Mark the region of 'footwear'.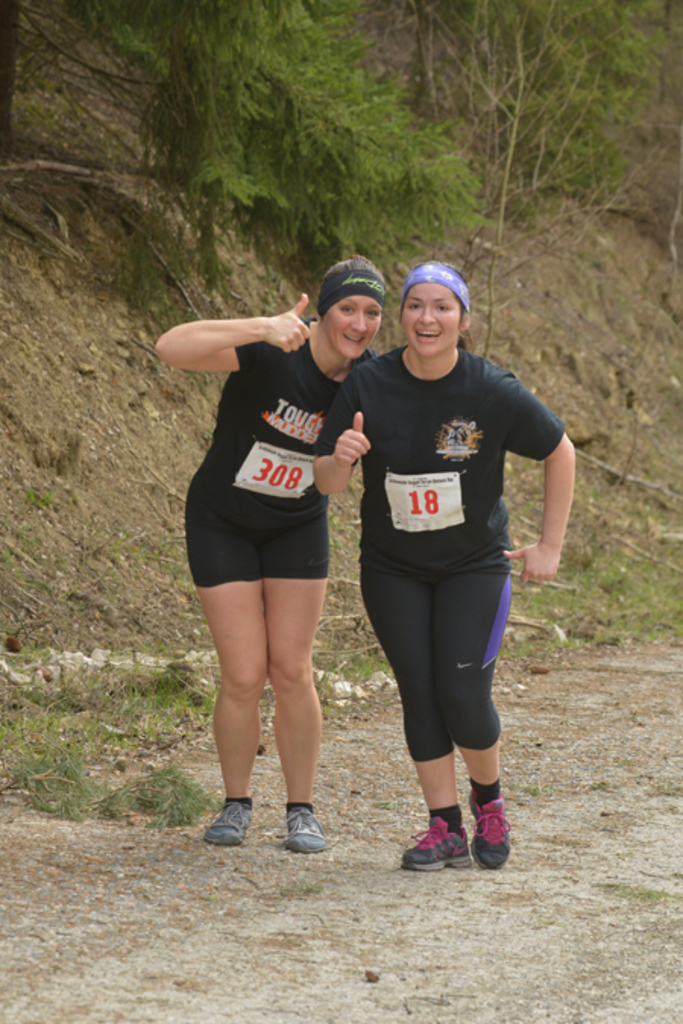
Region: select_region(199, 801, 260, 851).
